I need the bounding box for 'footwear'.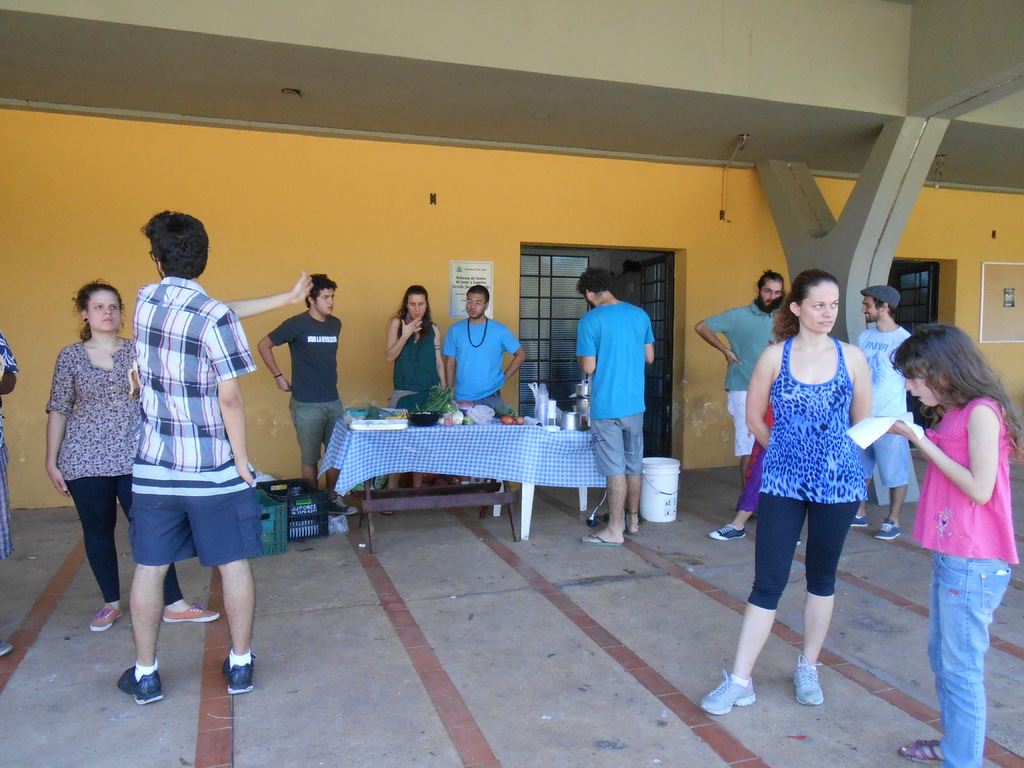
Here it is: l=0, t=637, r=15, b=659.
